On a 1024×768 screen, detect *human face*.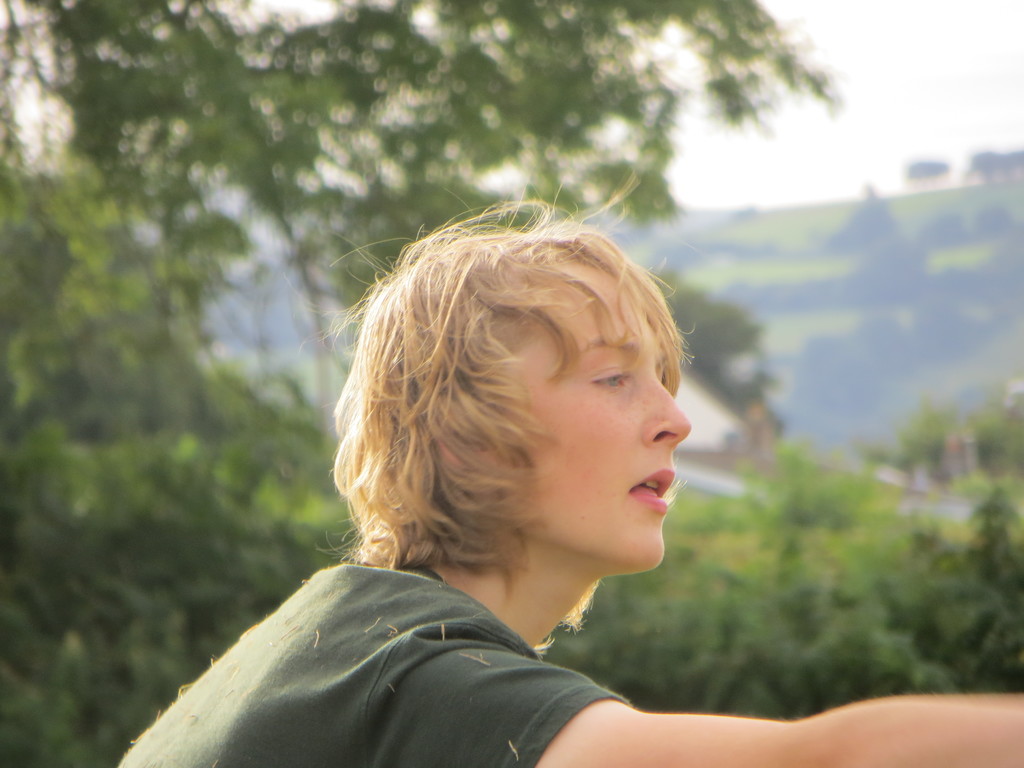
(530,286,690,566).
